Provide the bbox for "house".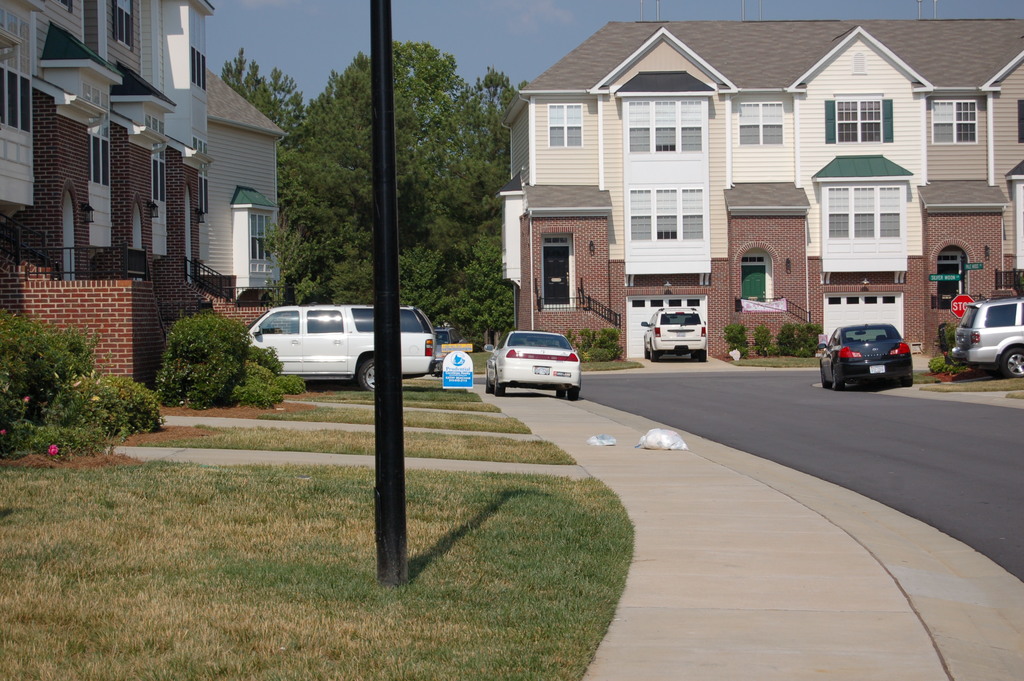
pyautogui.locateOnScreen(0, 0, 292, 400).
